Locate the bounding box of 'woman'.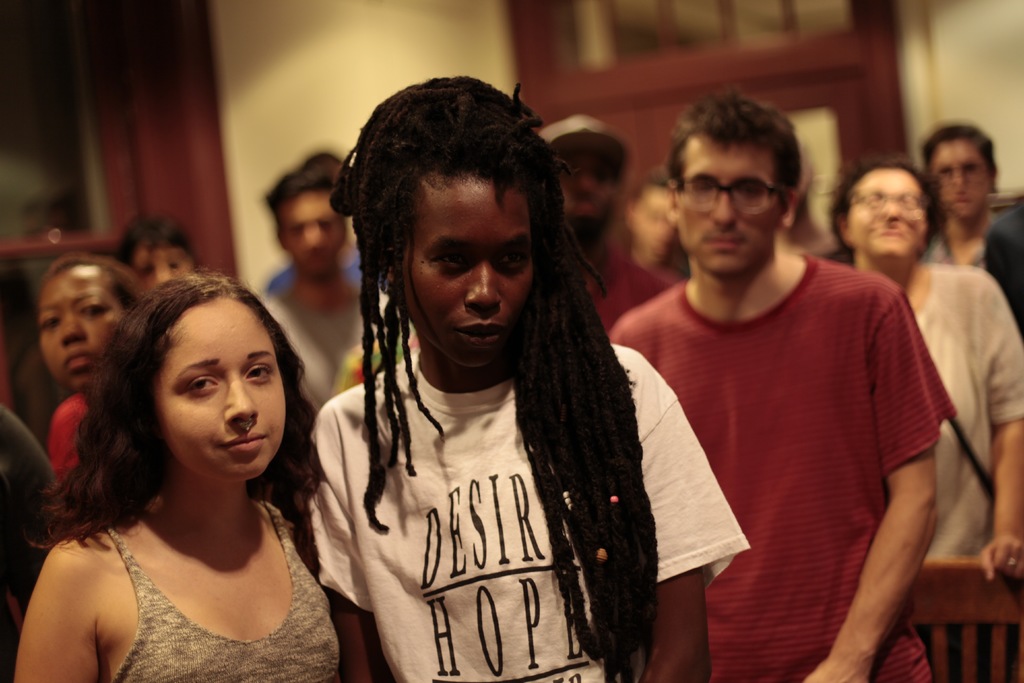
Bounding box: <region>16, 264, 349, 679</region>.
